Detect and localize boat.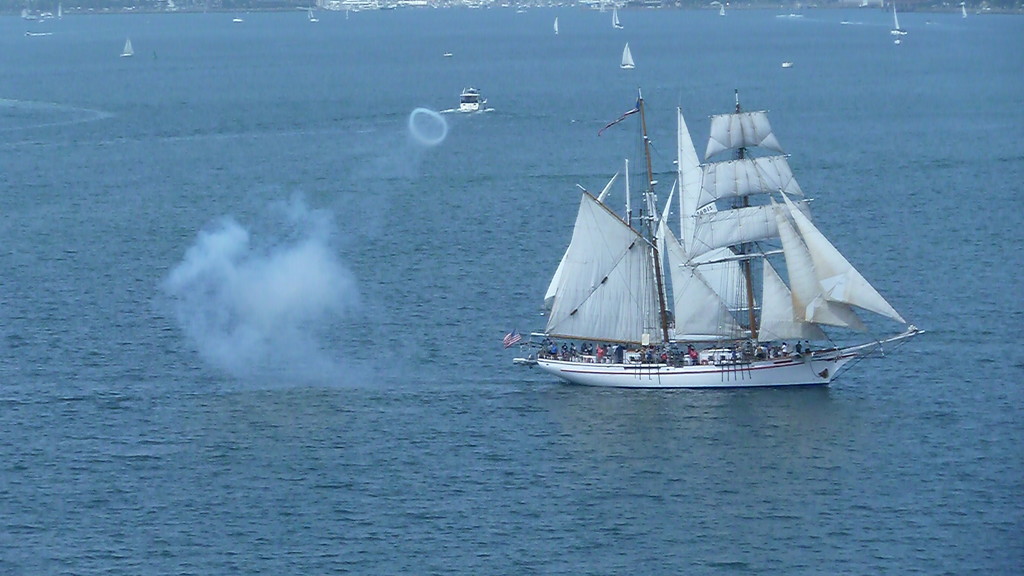
Localized at BBox(554, 17, 559, 36).
